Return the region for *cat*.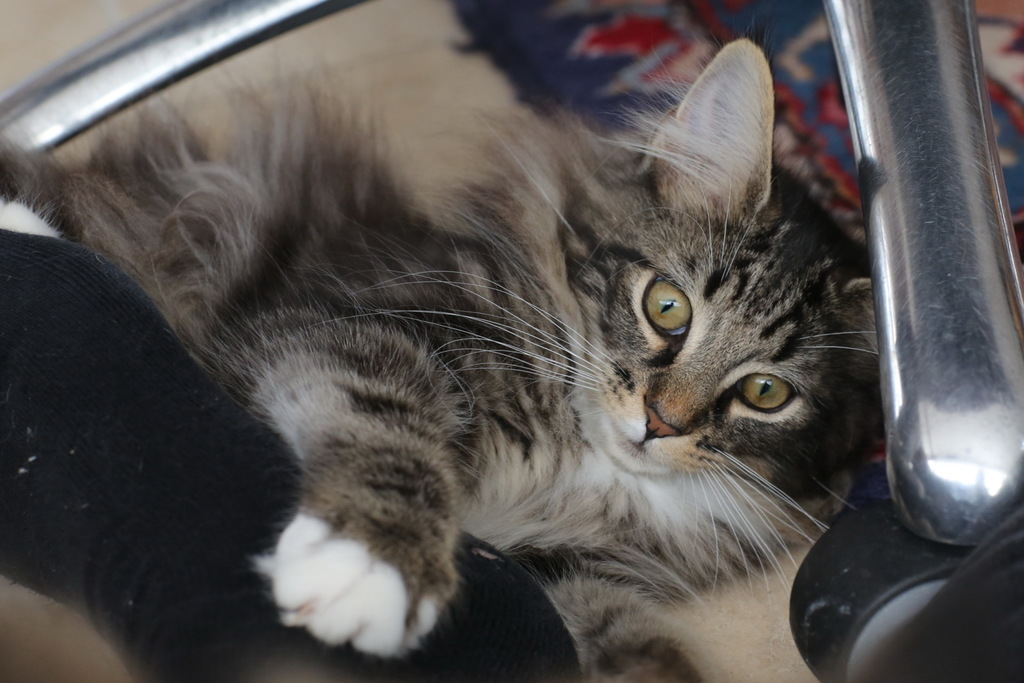
box(0, 20, 881, 682).
